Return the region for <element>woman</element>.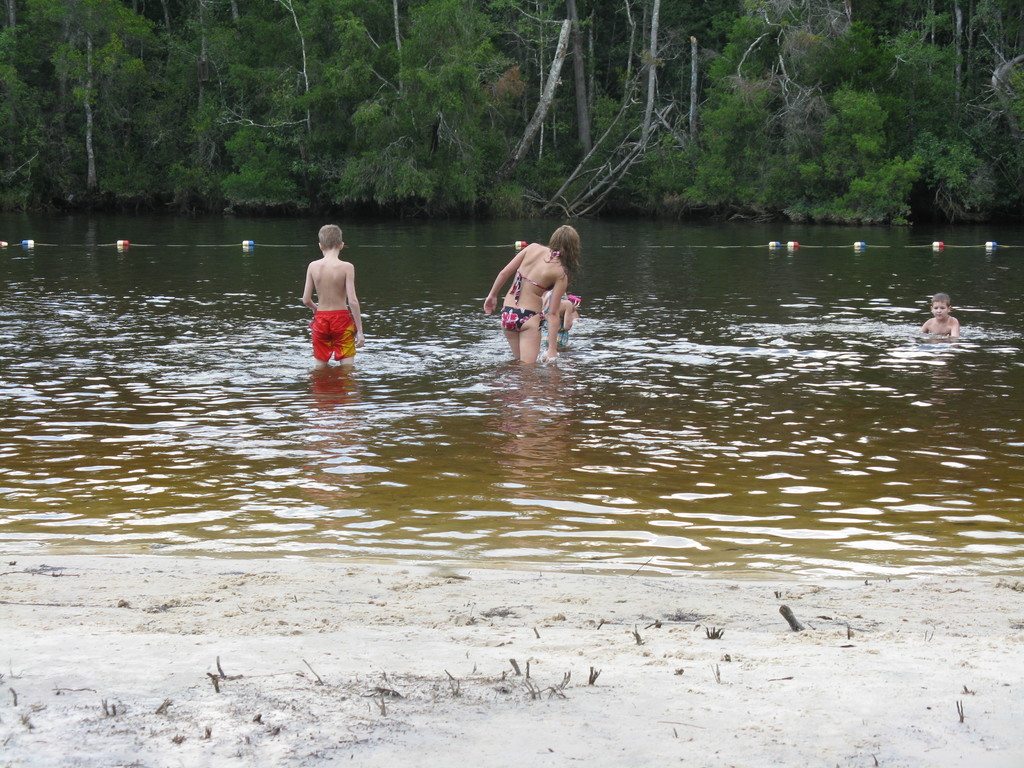
crop(482, 225, 584, 377).
